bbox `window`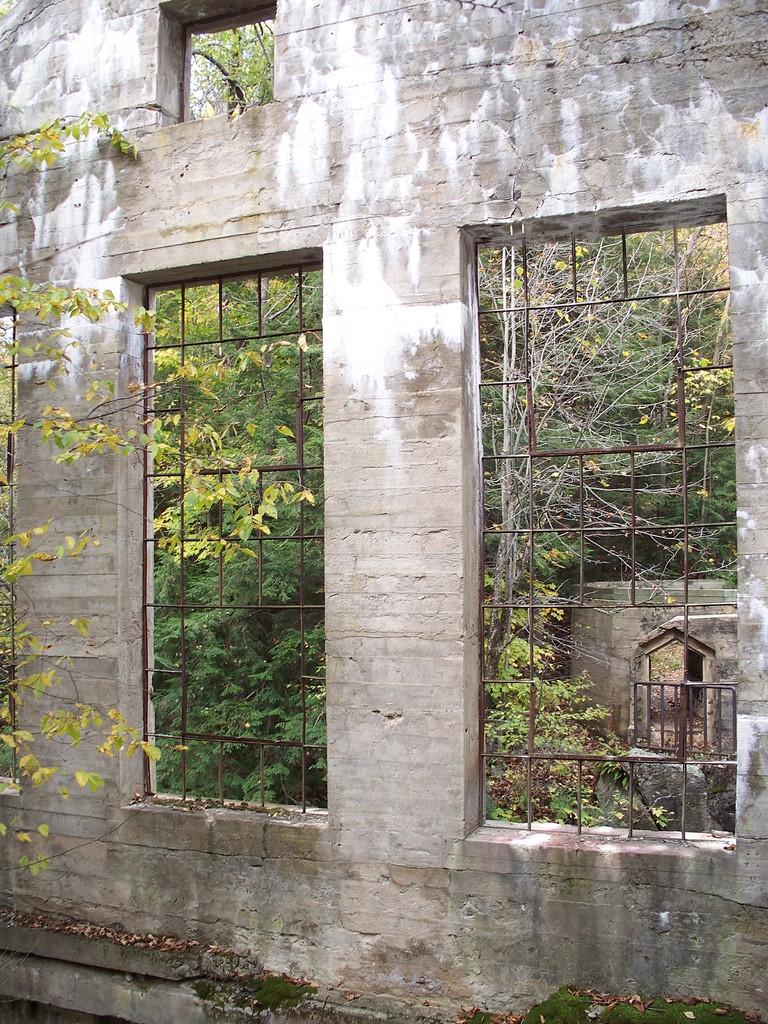
<box>128,251,327,814</box>
